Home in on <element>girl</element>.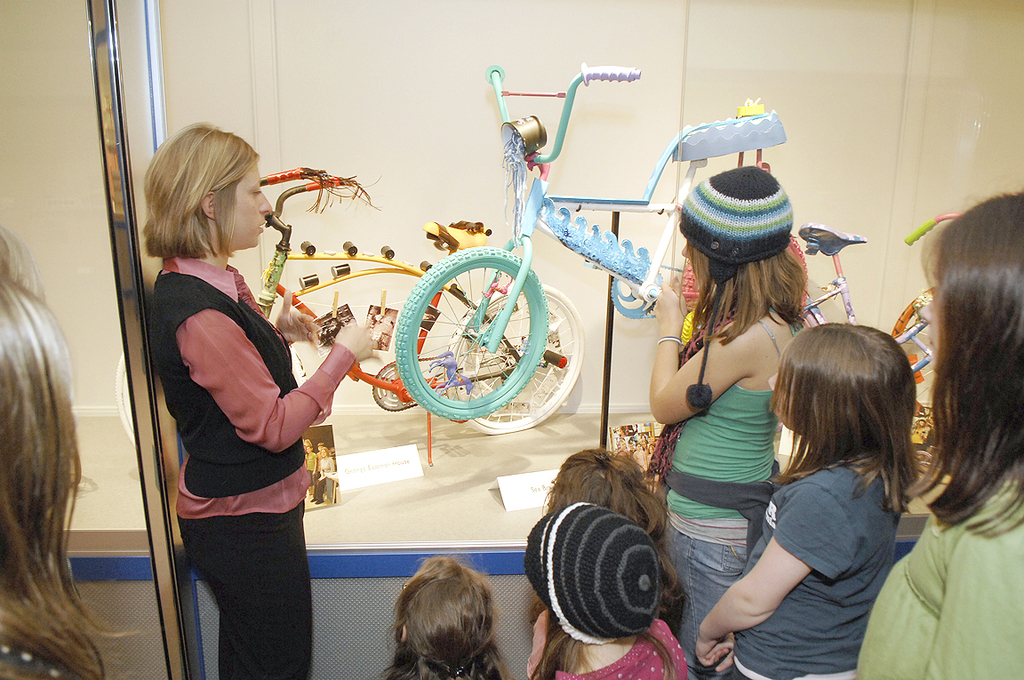
Homed in at 524, 447, 685, 679.
